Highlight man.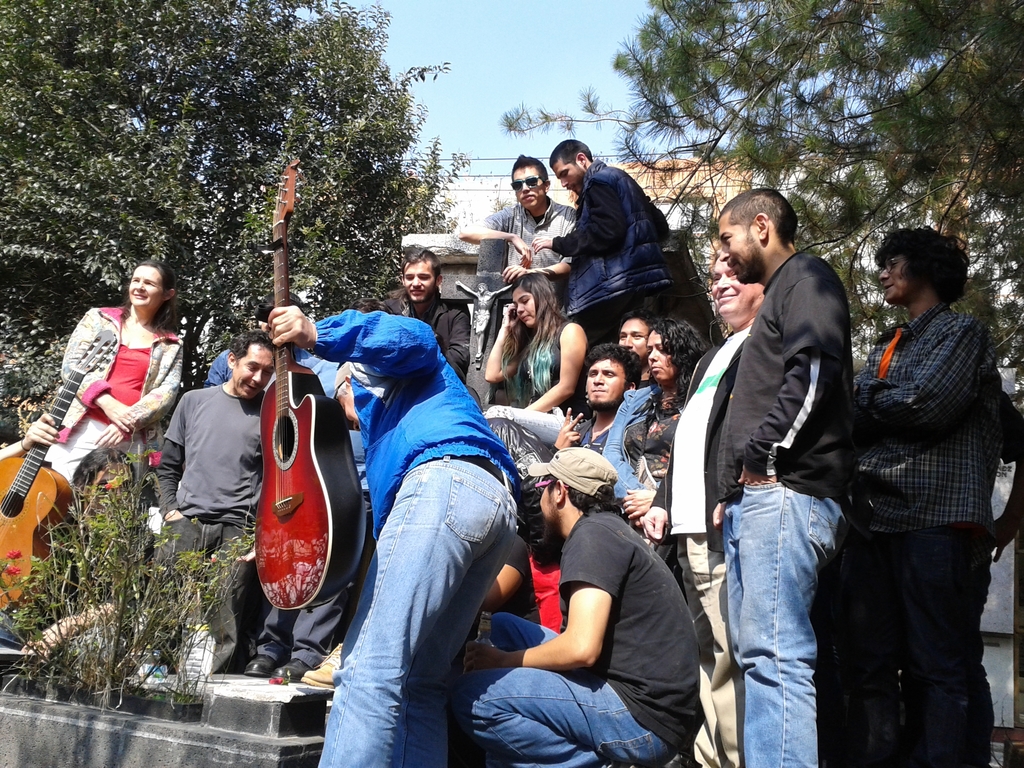
Highlighted region: Rect(550, 342, 645, 454).
